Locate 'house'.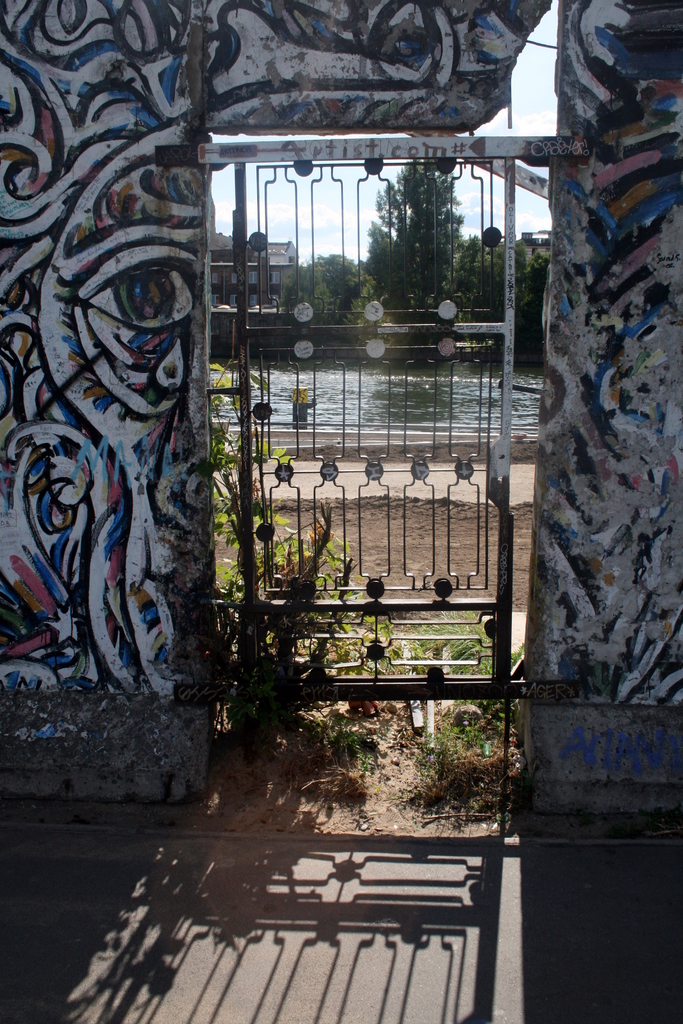
Bounding box: box(0, 4, 680, 857).
